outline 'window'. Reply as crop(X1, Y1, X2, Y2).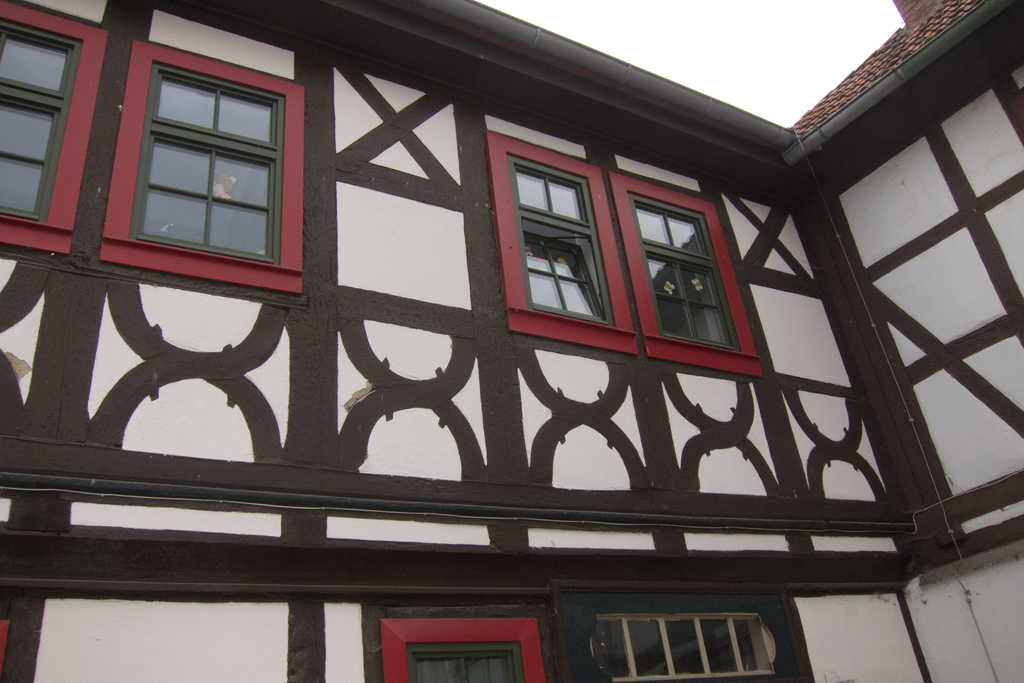
crop(550, 582, 815, 682).
